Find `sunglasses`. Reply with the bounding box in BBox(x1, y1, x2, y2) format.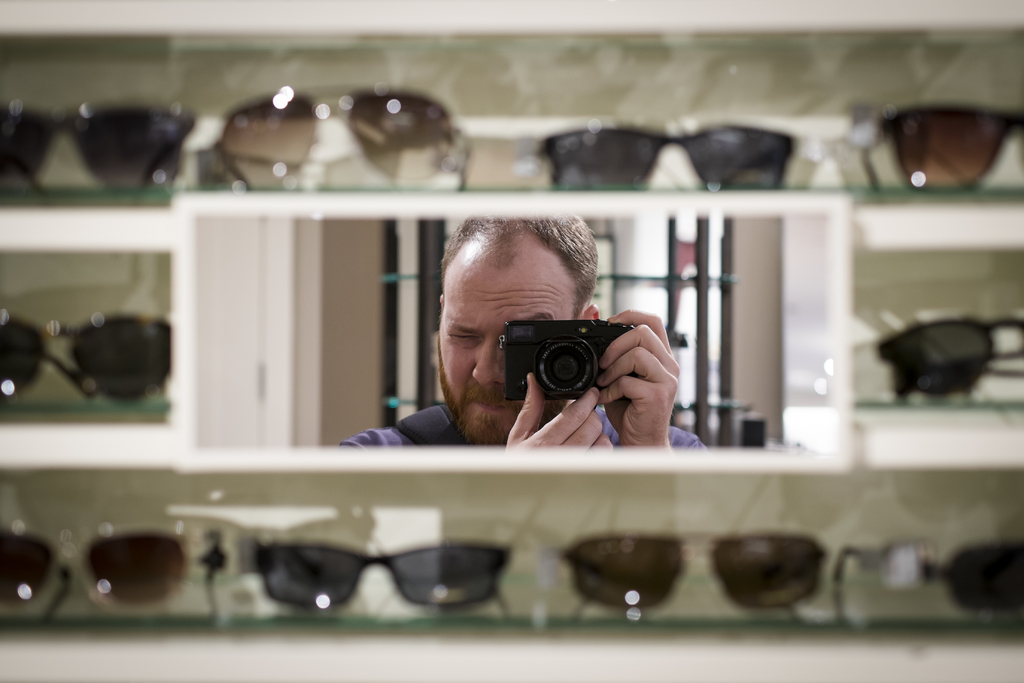
BBox(1, 513, 187, 632).
